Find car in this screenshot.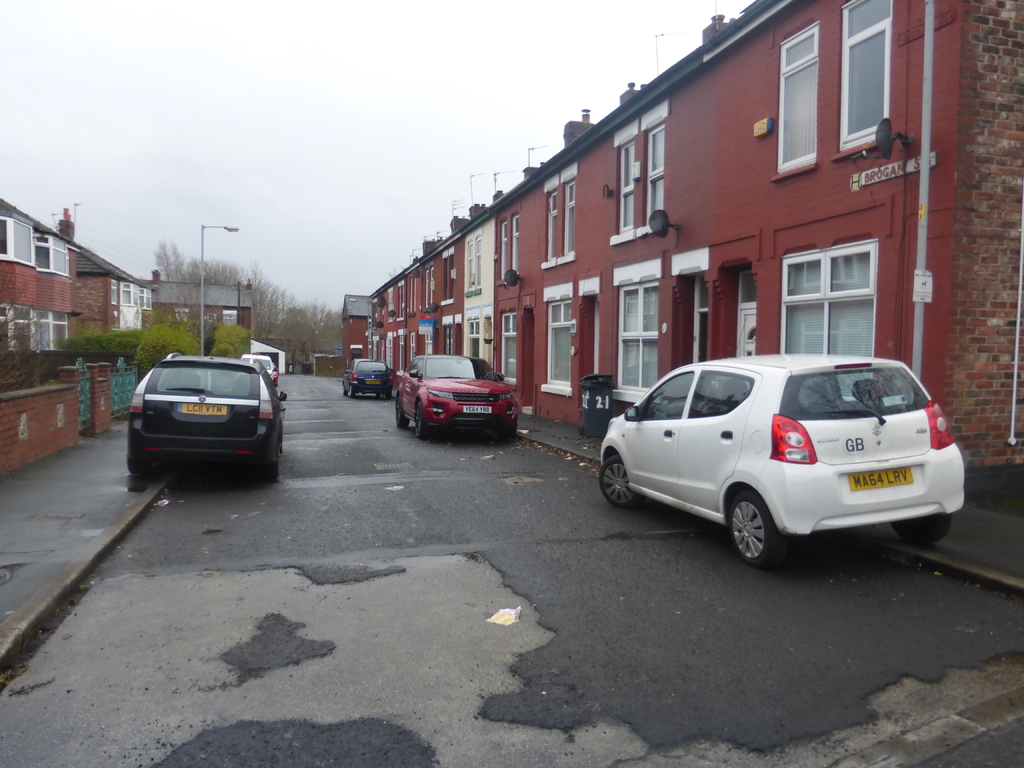
The bounding box for car is 123/351/292/485.
